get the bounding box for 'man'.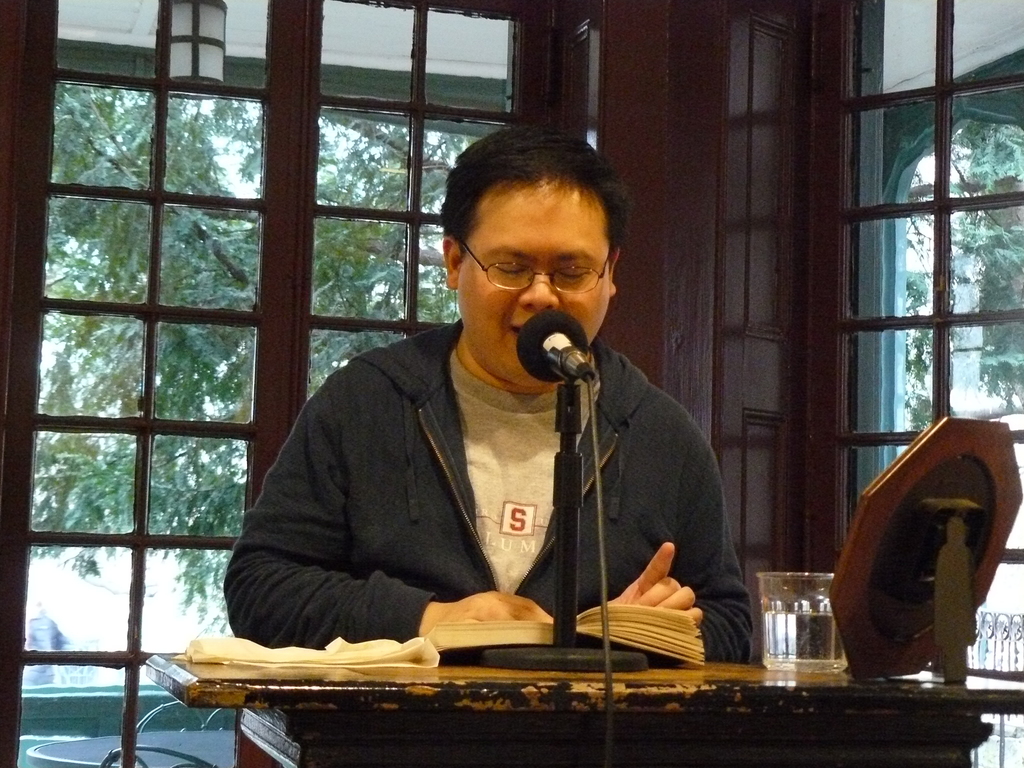
<region>260, 175, 751, 678</region>.
